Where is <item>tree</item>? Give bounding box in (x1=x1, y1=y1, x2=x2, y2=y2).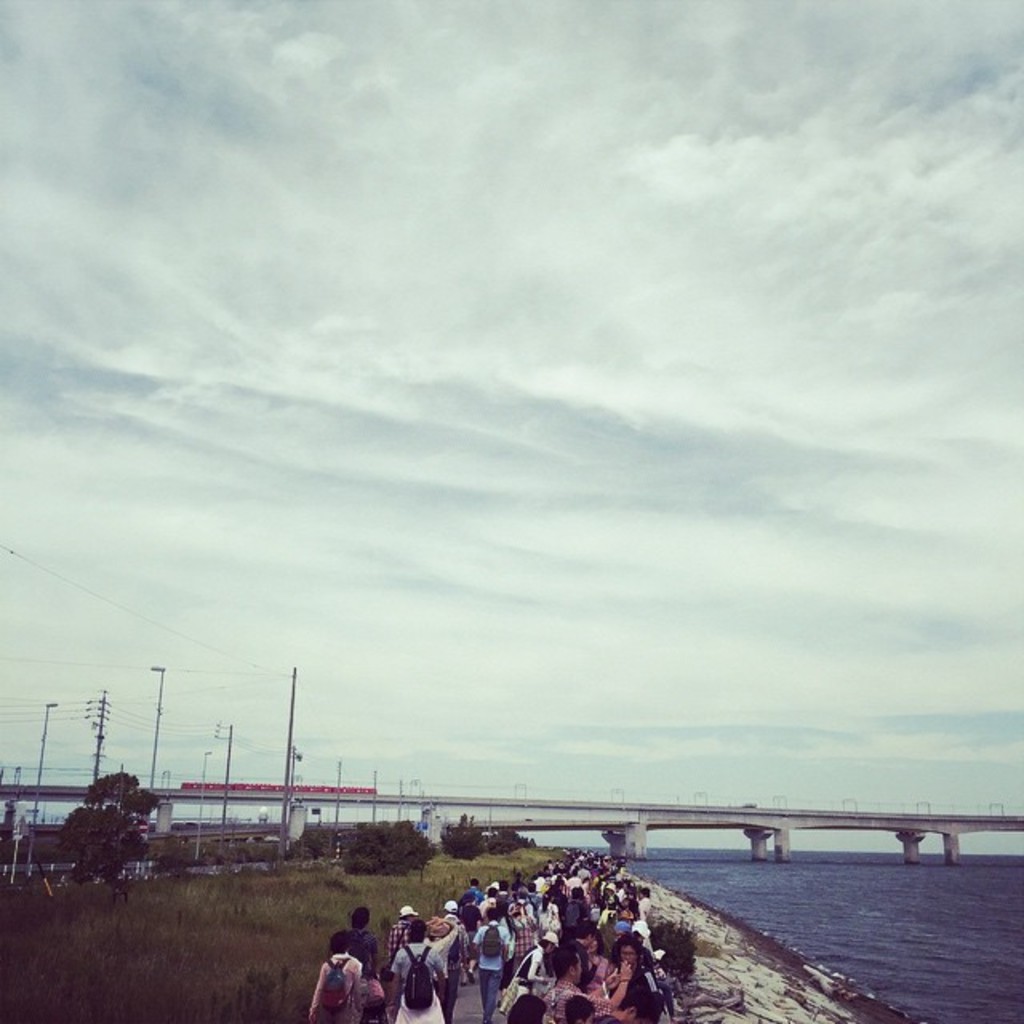
(x1=342, y1=818, x2=440, y2=885).
